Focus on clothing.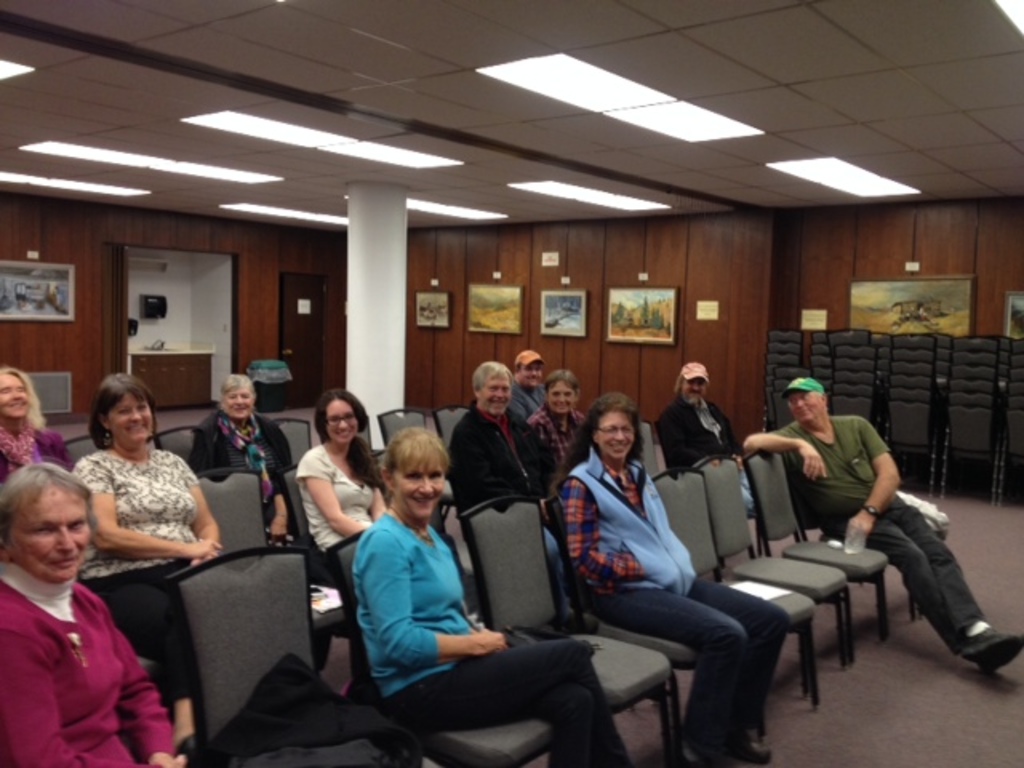
Focused at [x1=558, y1=454, x2=803, y2=766].
